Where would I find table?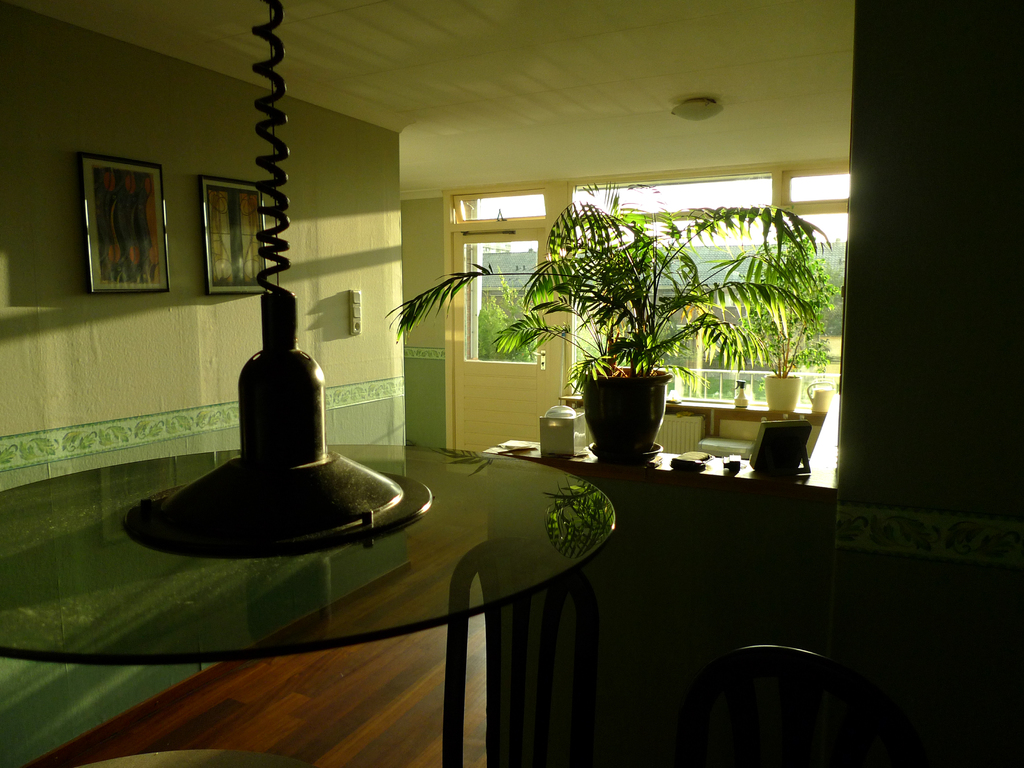
At l=1, t=436, r=620, b=675.
